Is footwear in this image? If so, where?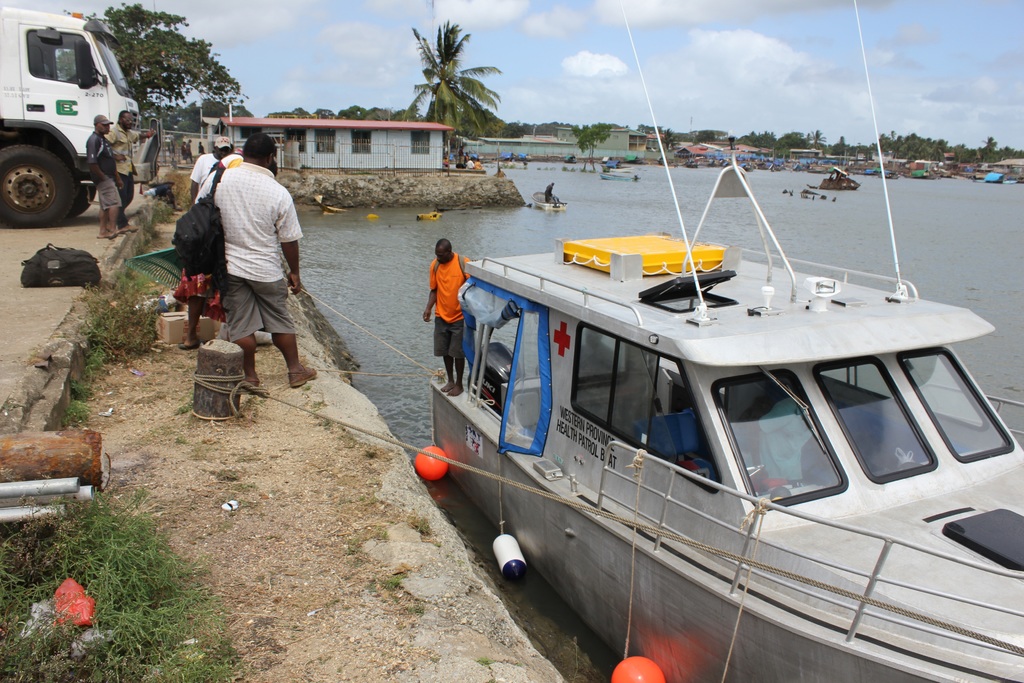
Yes, at (left=288, top=364, right=317, bottom=388).
